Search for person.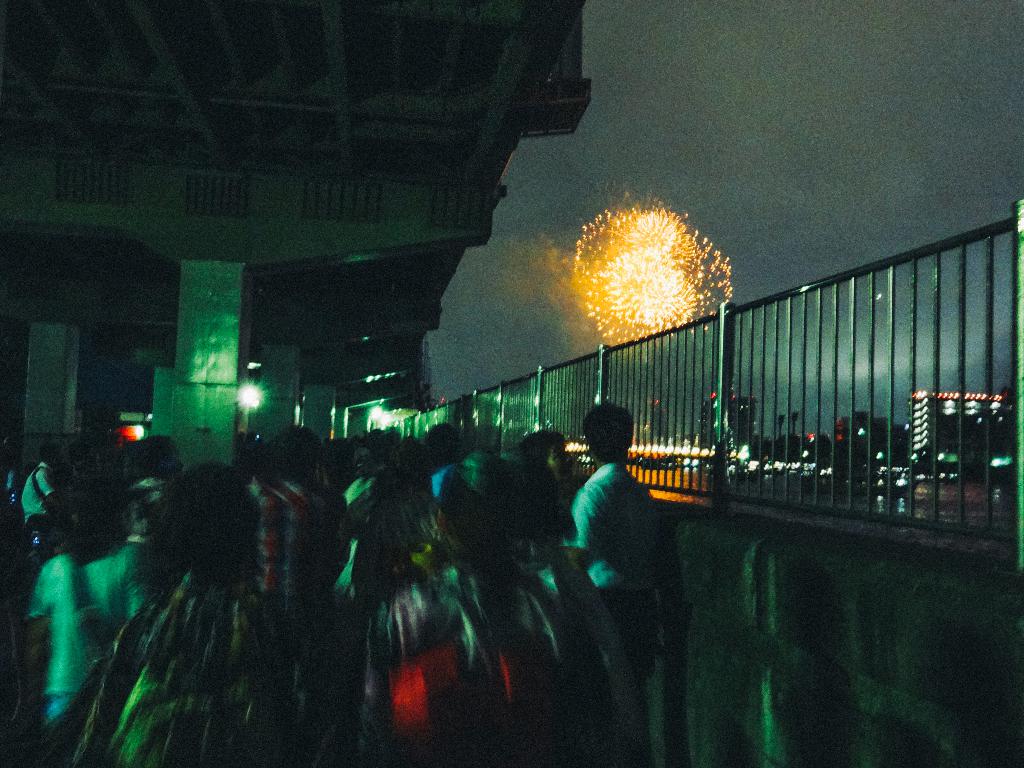
Found at [x1=328, y1=422, x2=410, y2=596].
